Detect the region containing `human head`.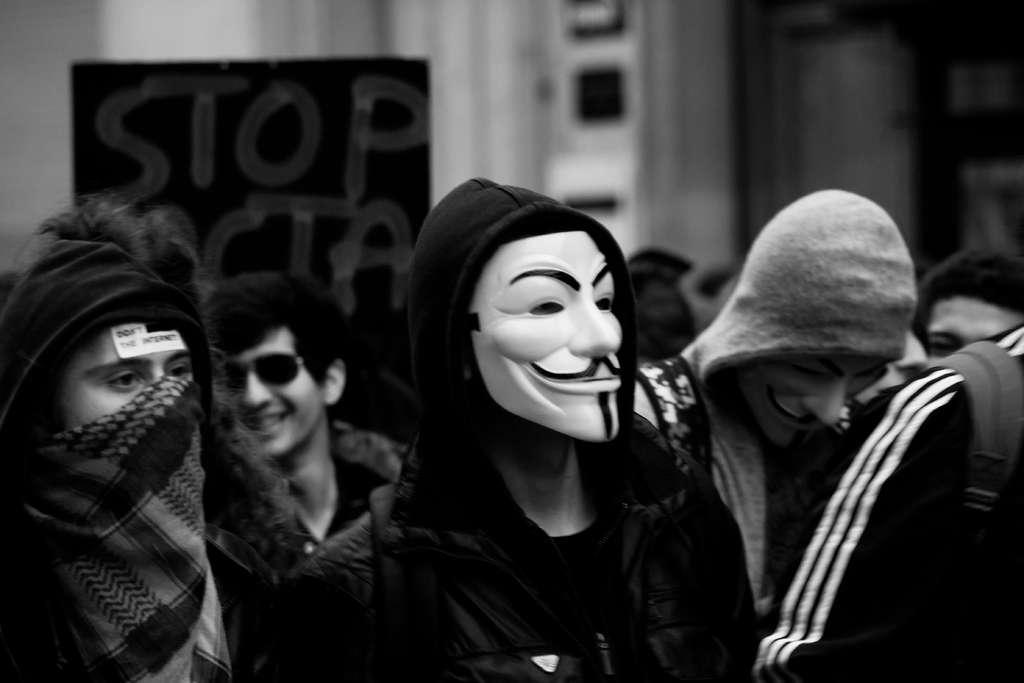
<region>408, 169, 637, 445</region>.
